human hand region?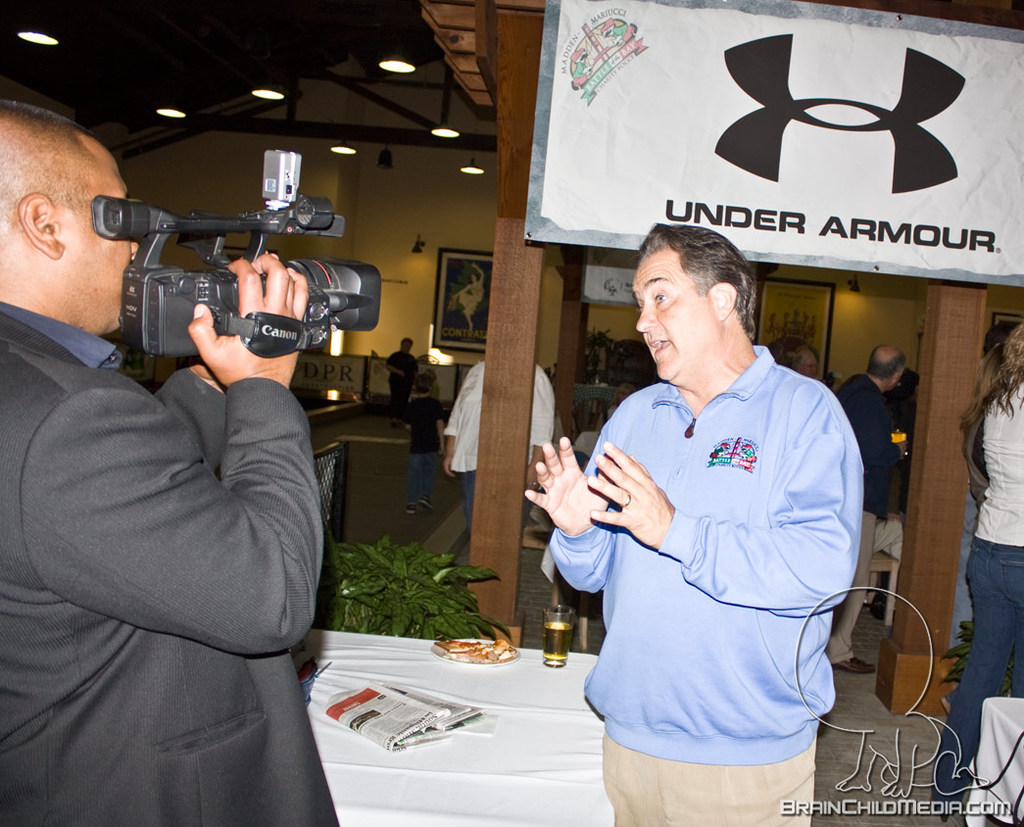
518/432/613/542
